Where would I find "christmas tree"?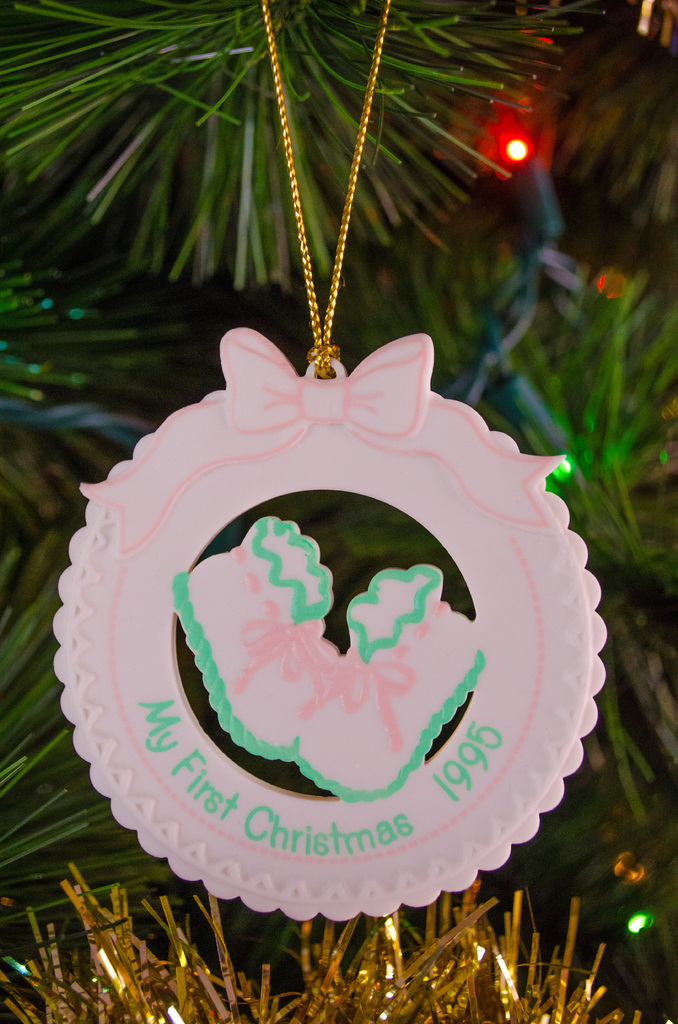
At {"x1": 0, "y1": 0, "x2": 677, "y2": 1023}.
